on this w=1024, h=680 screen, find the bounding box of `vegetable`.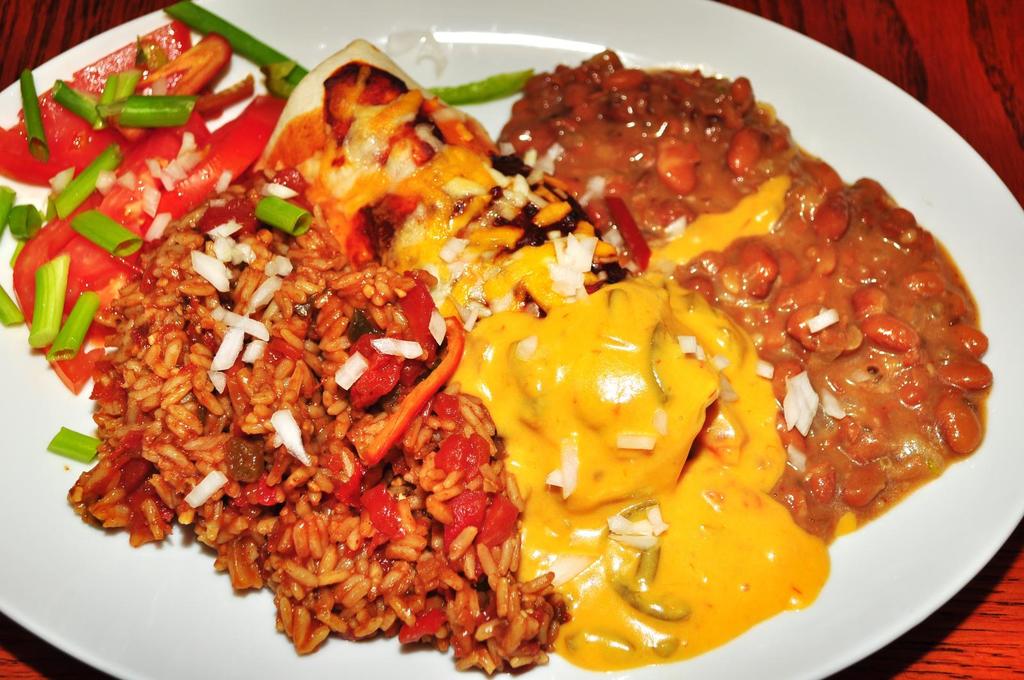
Bounding box: (left=414, top=70, right=531, bottom=107).
